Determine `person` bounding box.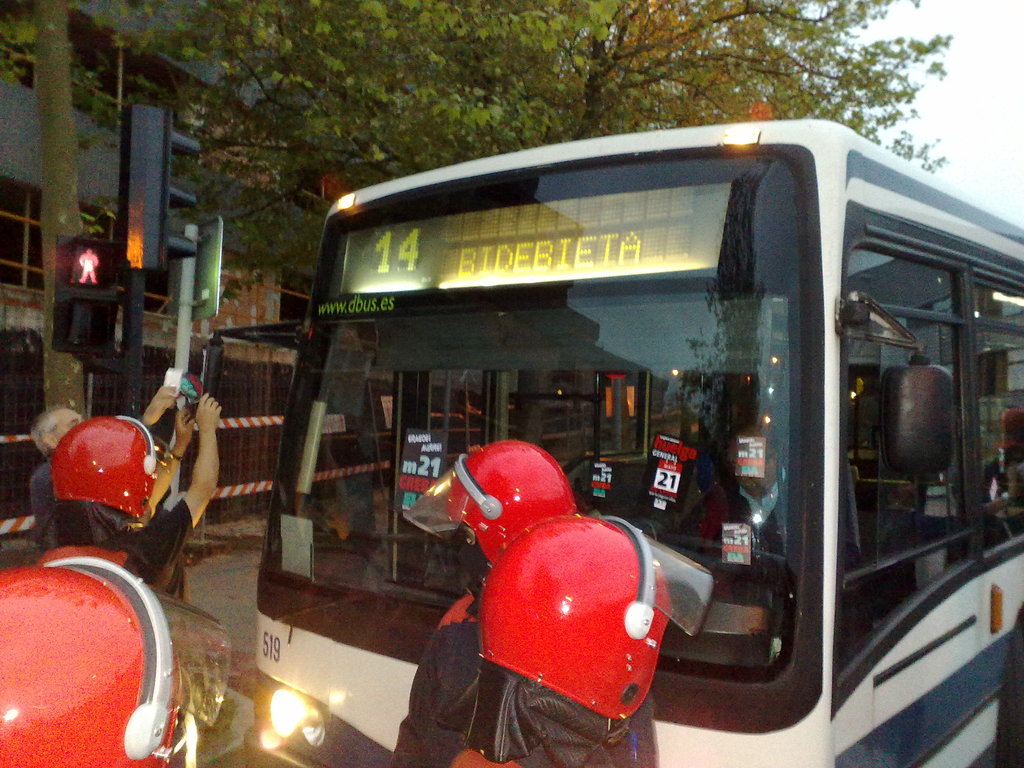
Determined: (388,452,585,767).
